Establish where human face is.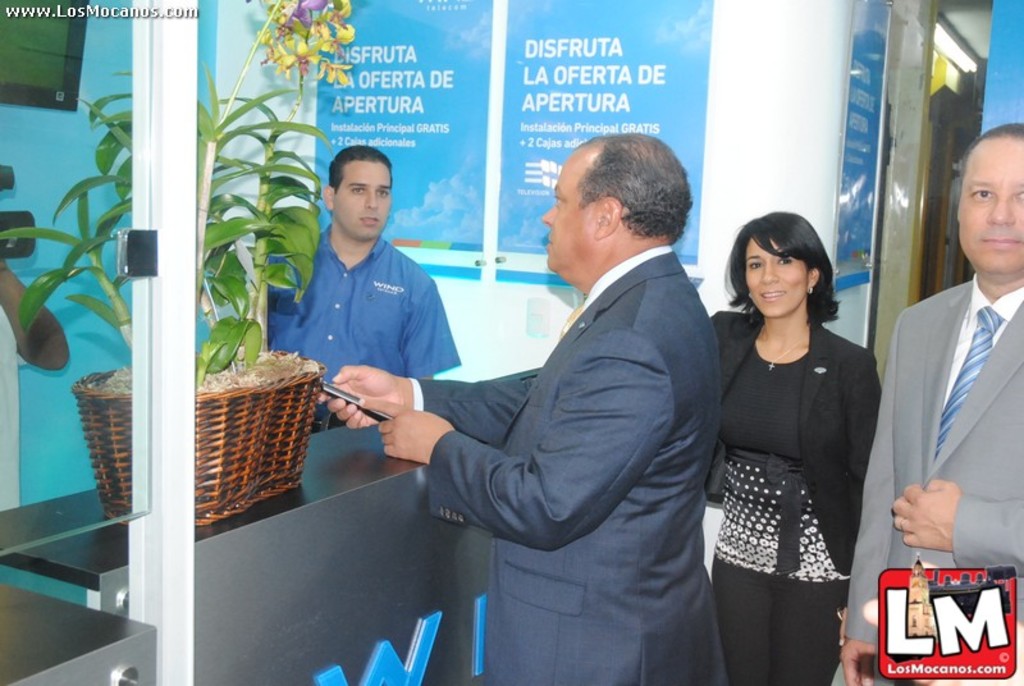
Established at crop(543, 146, 607, 269).
